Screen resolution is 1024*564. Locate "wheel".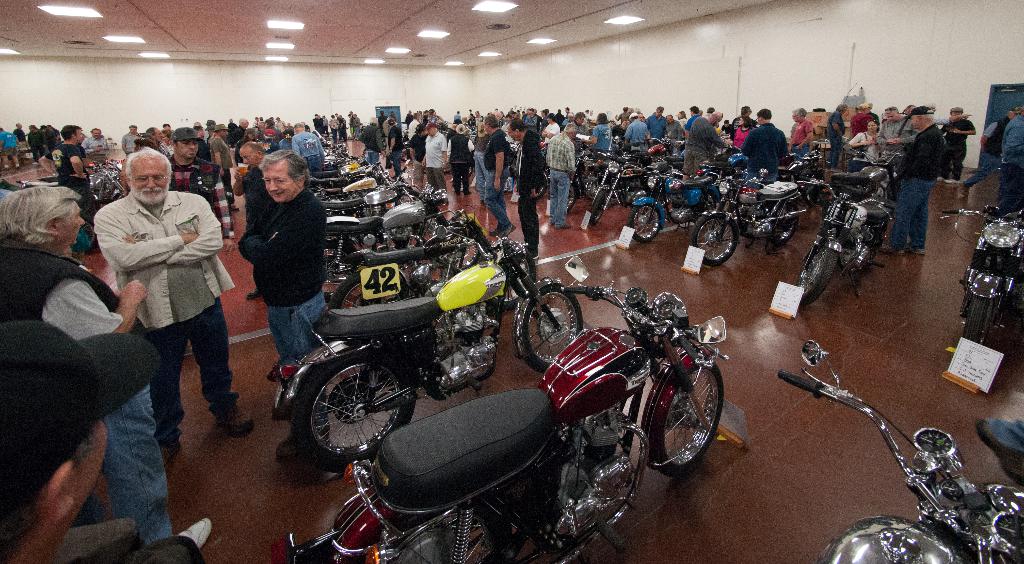
<box>521,284,584,372</box>.
